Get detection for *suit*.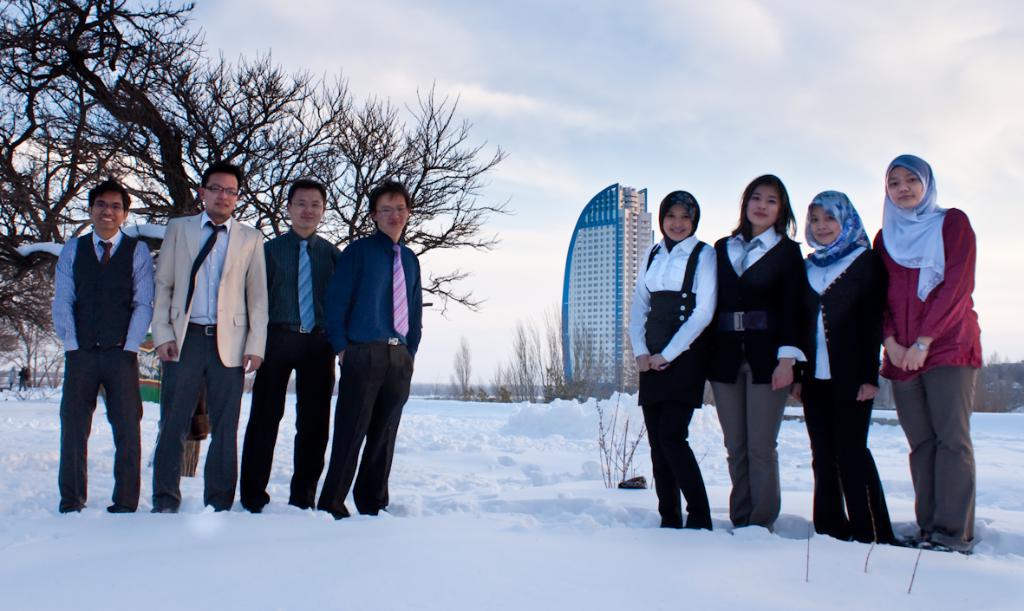
Detection: [left=69, top=233, right=139, bottom=351].
